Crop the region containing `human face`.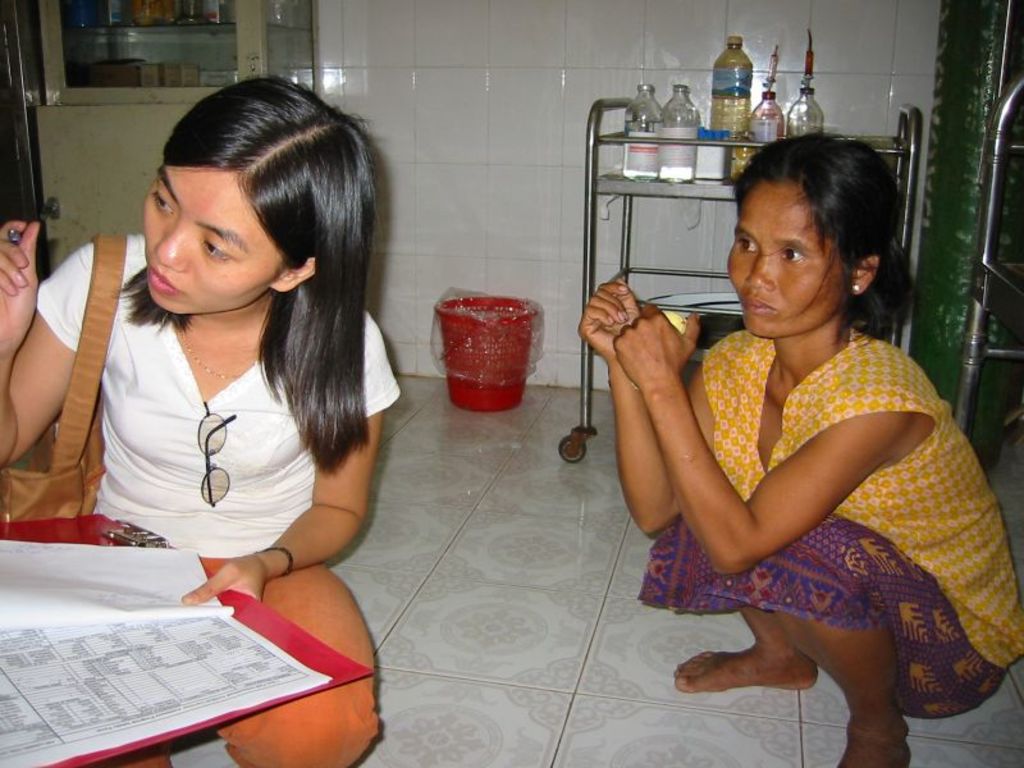
Crop region: 138/161/285/315.
